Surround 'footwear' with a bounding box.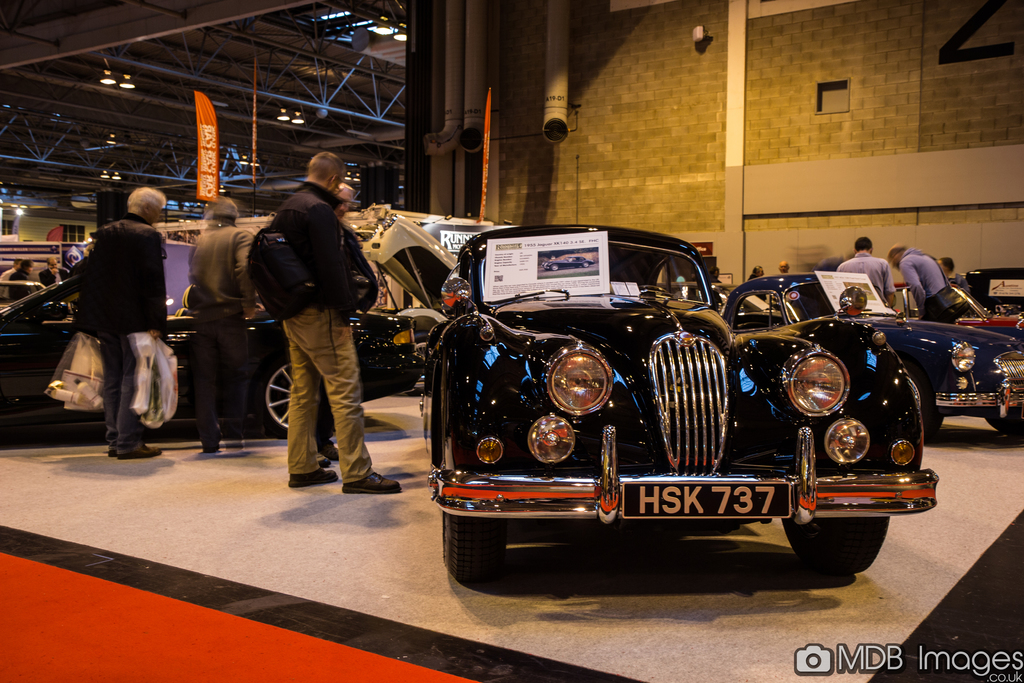
l=346, t=468, r=401, b=497.
